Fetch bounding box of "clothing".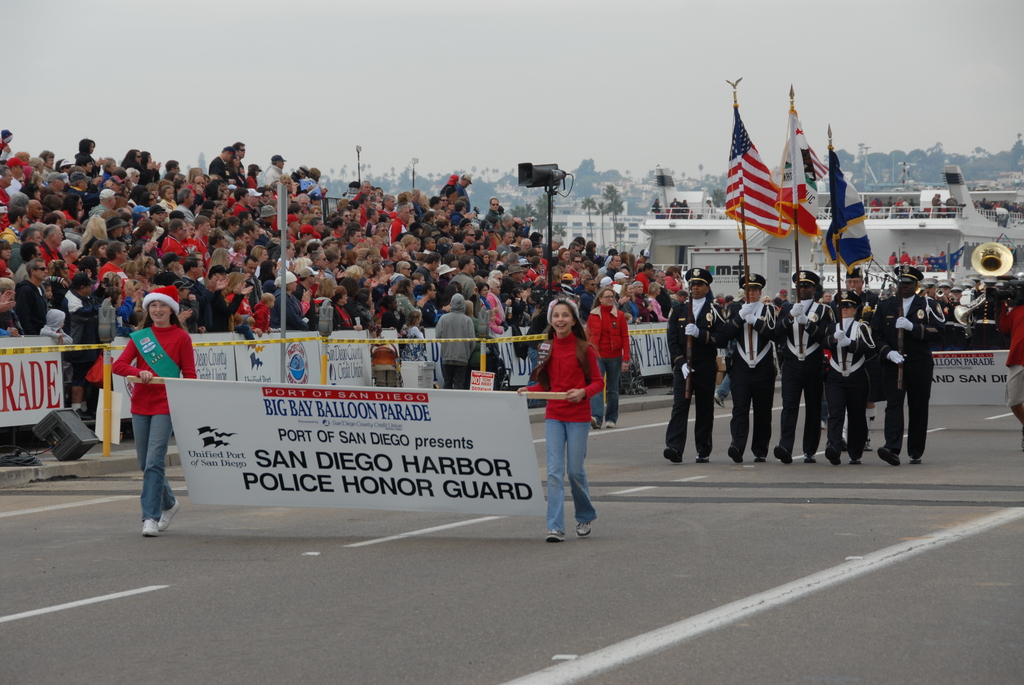
Bbox: 999/298/1022/402.
